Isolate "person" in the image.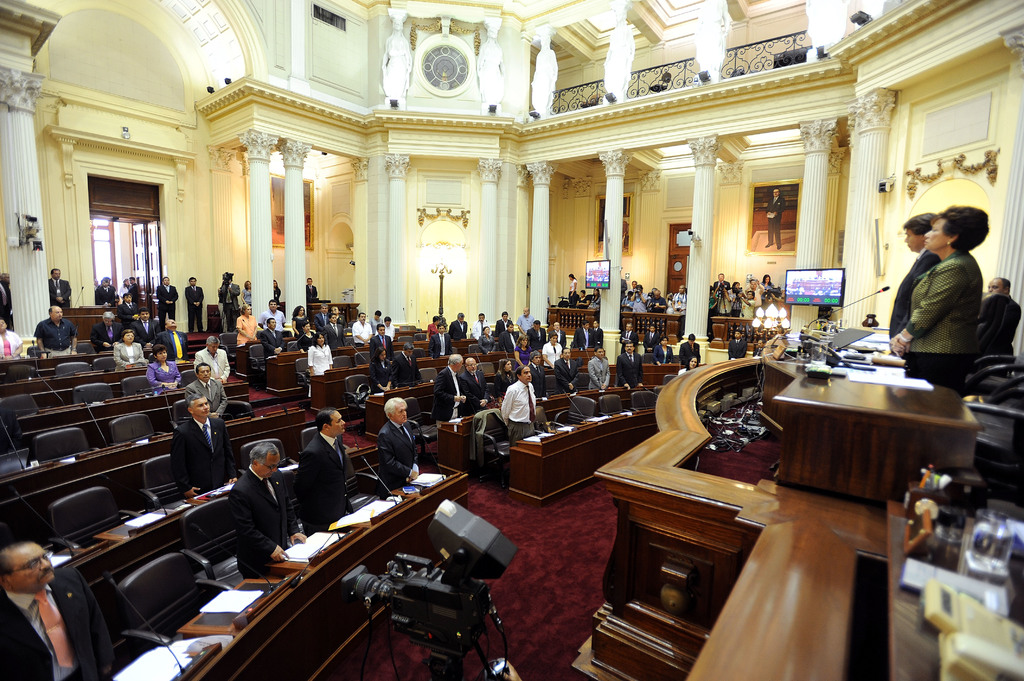
Isolated region: left=32, top=305, right=78, bottom=358.
